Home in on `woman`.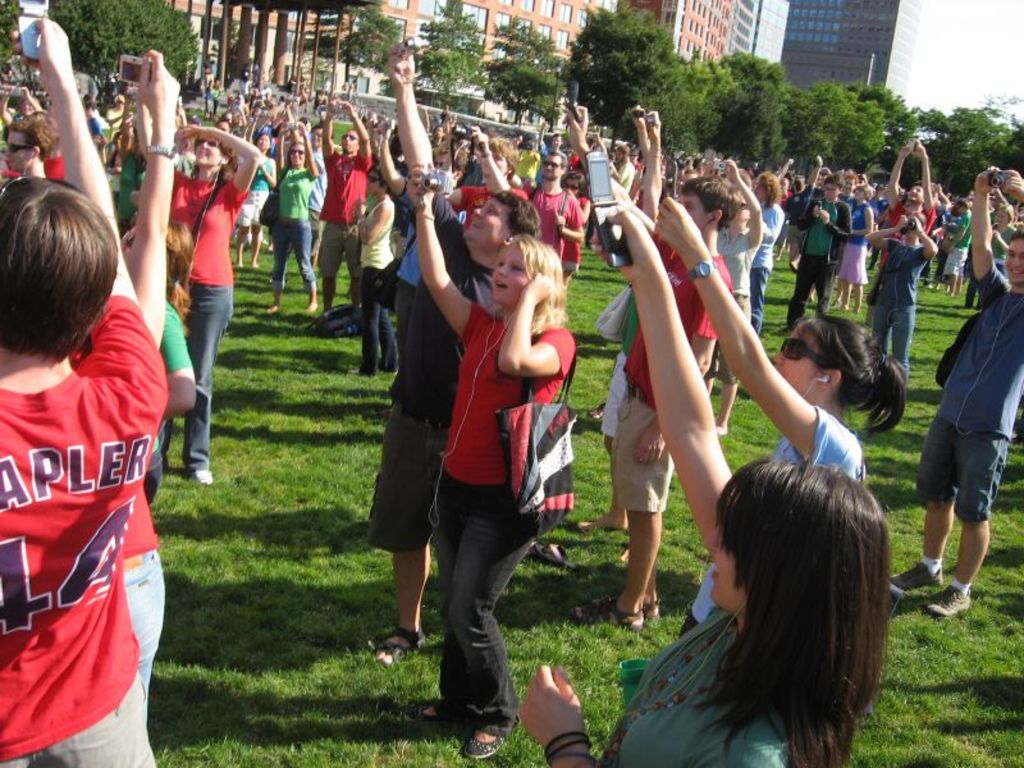
Homed in at 608/396/888/767.
